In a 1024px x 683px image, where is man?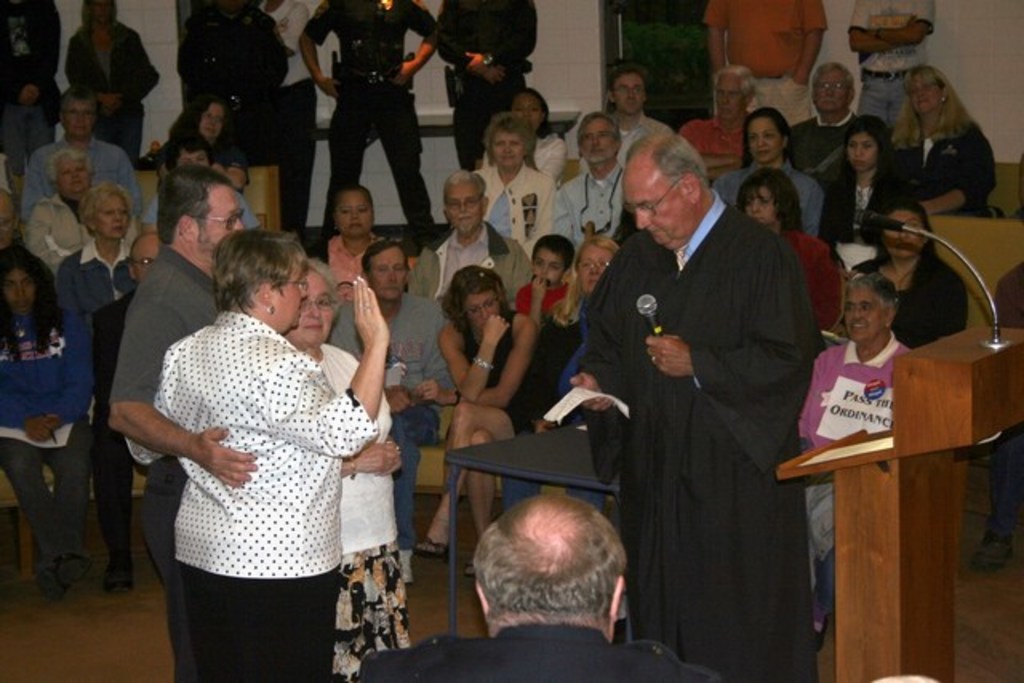
locate(680, 62, 771, 182).
